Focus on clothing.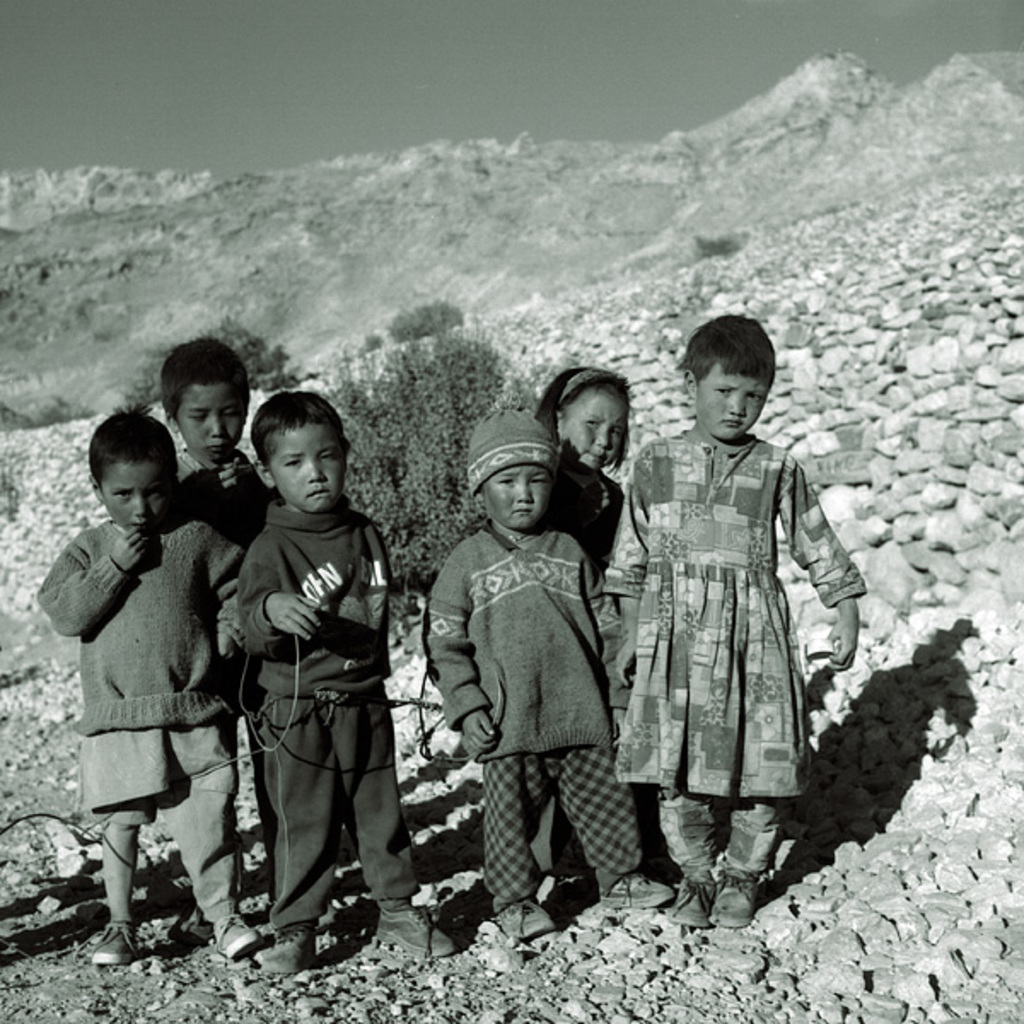
Focused at crop(425, 519, 647, 922).
